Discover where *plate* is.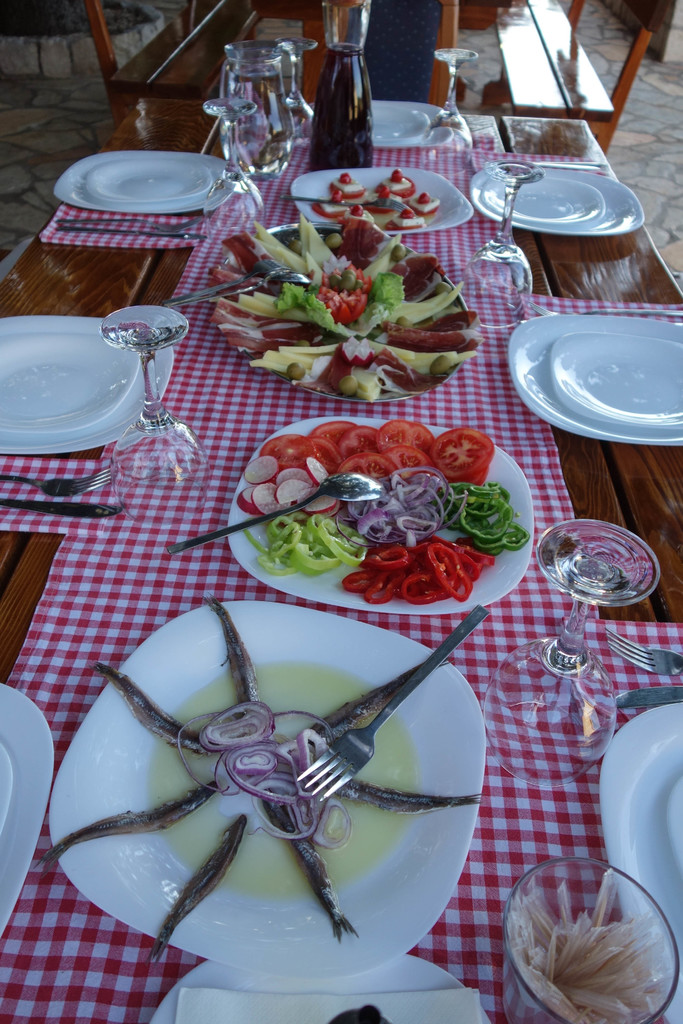
Discovered at 56/154/235/214.
